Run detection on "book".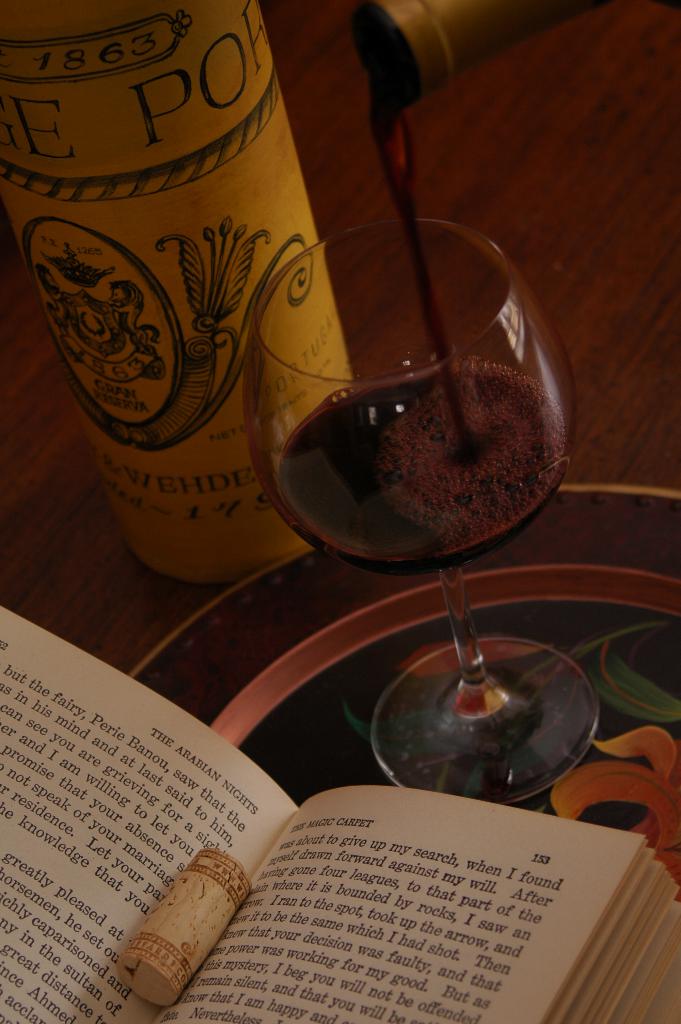
Result: <box>0,602,680,1023</box>.
